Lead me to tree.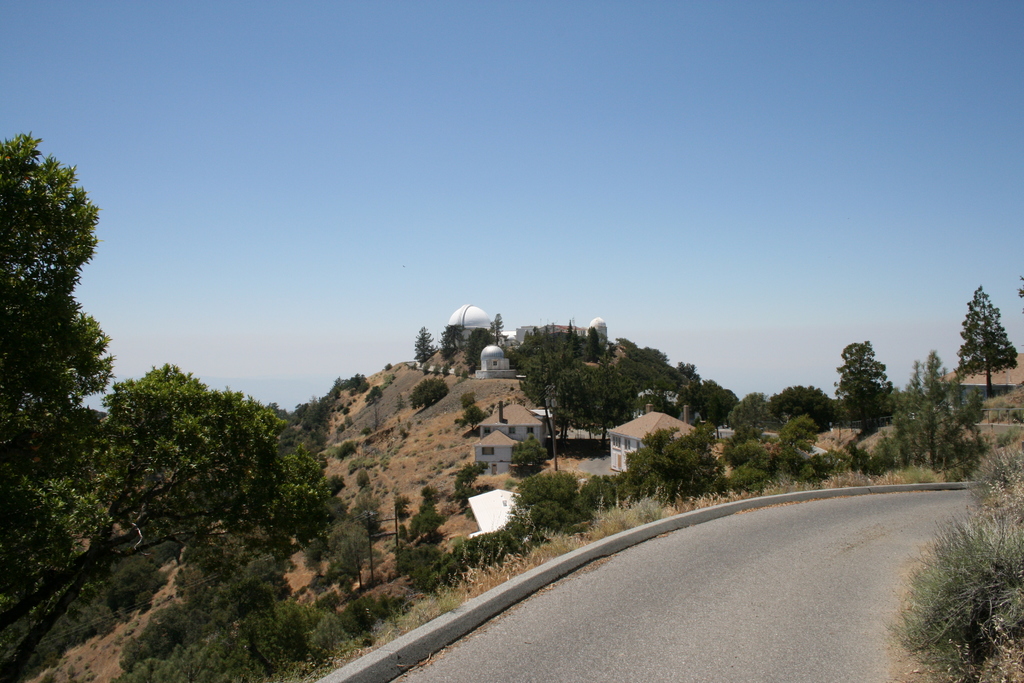
Lead to x1=961 y1=287 x2=1023 y2=397.
